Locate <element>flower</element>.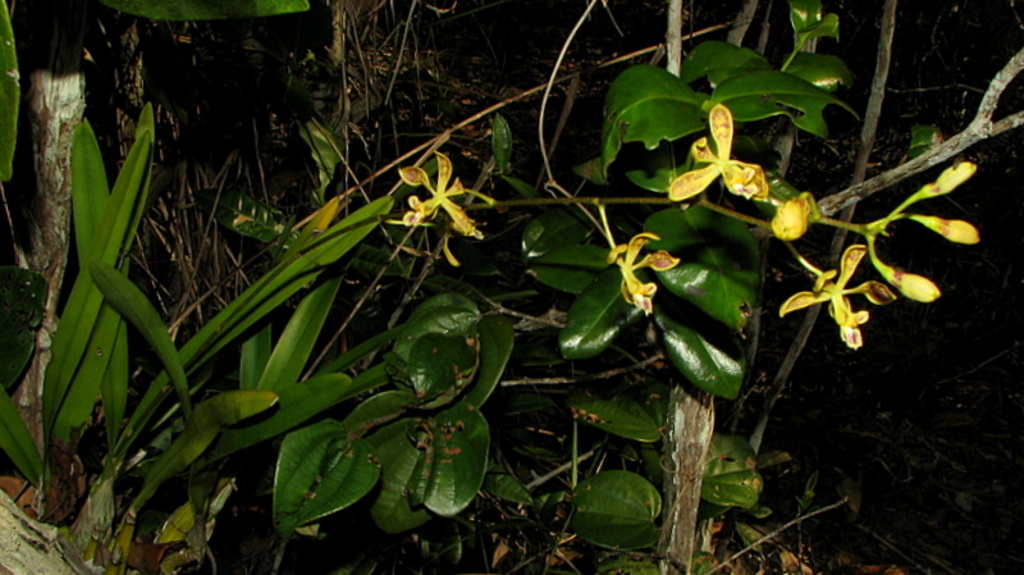
Bounding box: {"x1": 393, "y1": 147, "x2": 499, "y2": 239}.
